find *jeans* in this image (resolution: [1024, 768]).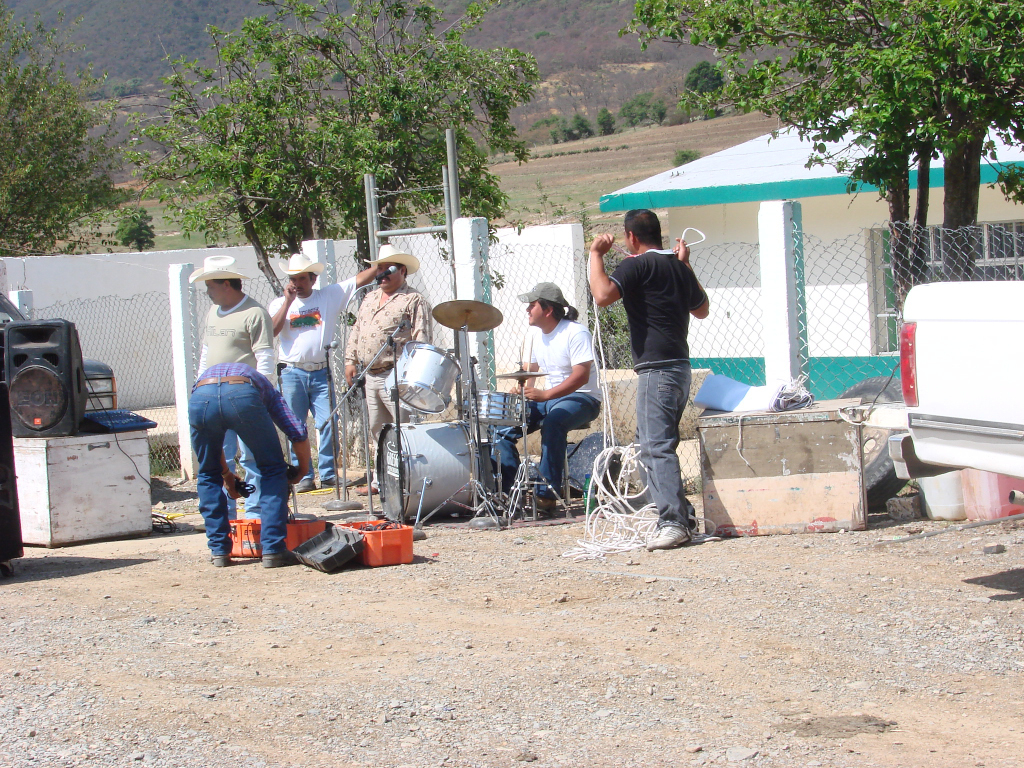
<bbox>273, 361, 332, 484</bbox>.
